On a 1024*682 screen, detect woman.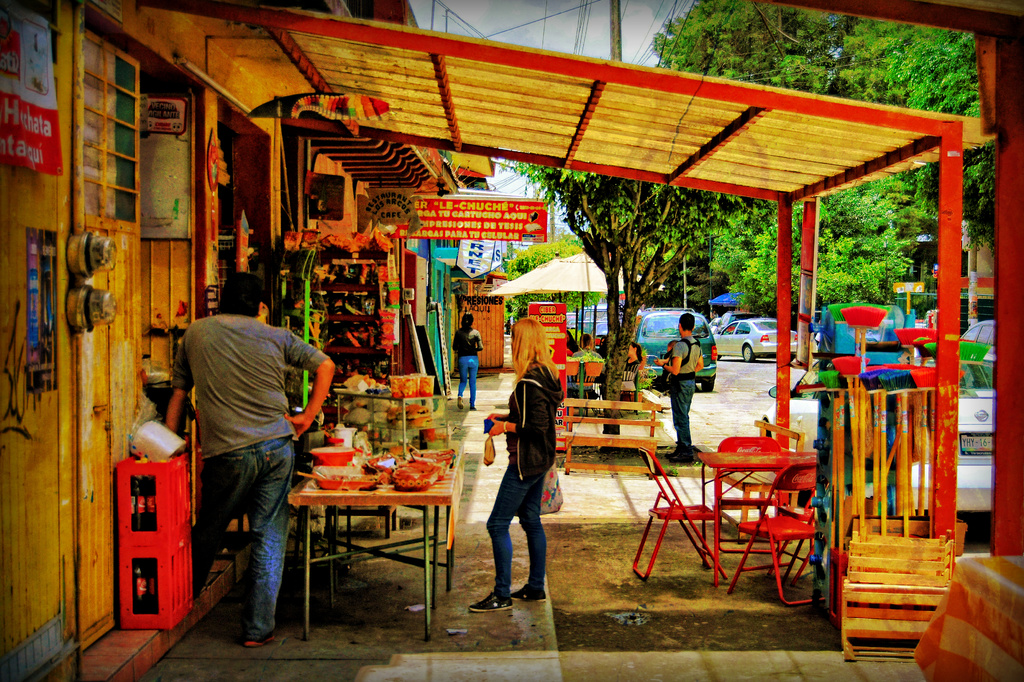
left=451, top=310, right=485, bottom=412.
